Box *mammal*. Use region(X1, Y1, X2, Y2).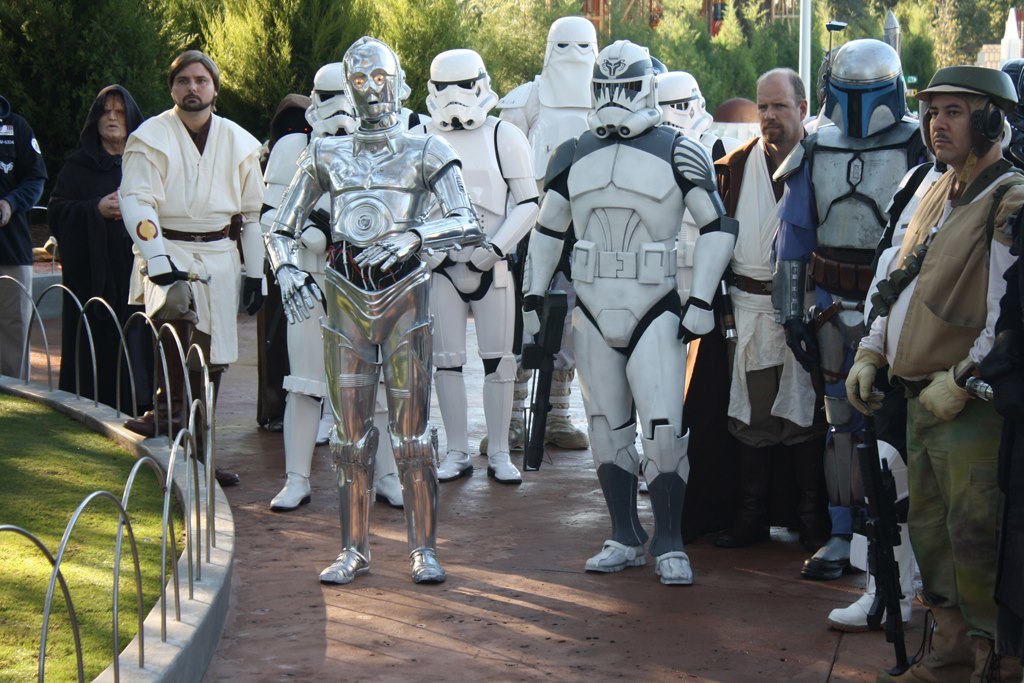
region(646, 69, 734, 493).
